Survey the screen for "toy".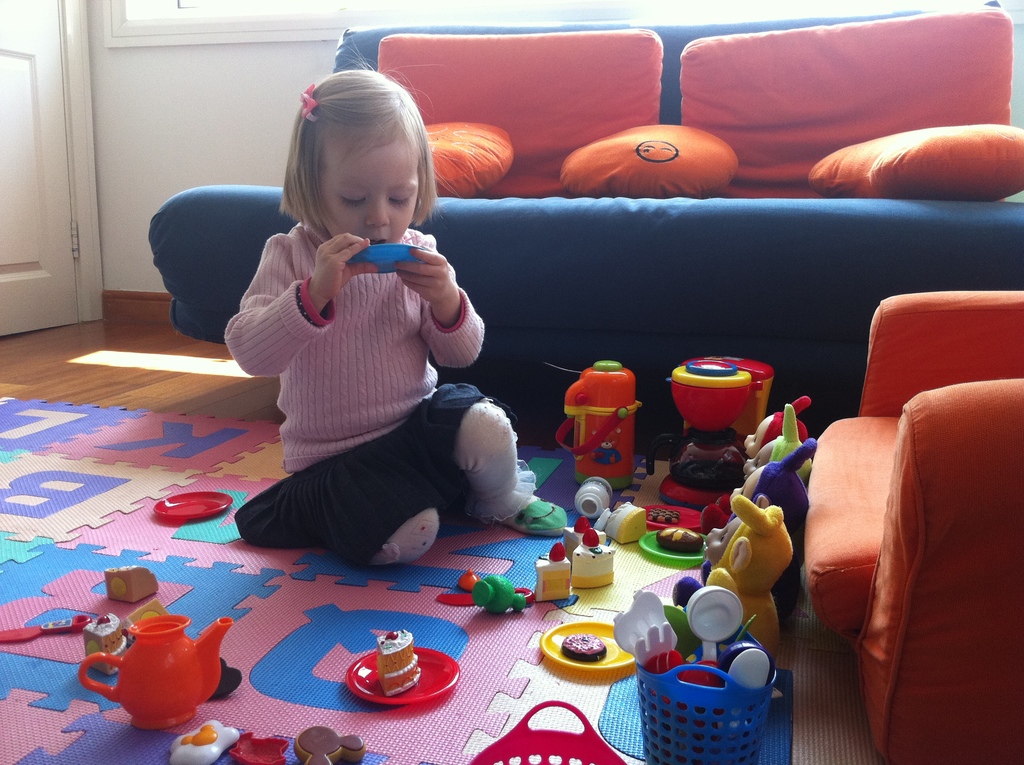
Survey found: [342,241,433,278].
